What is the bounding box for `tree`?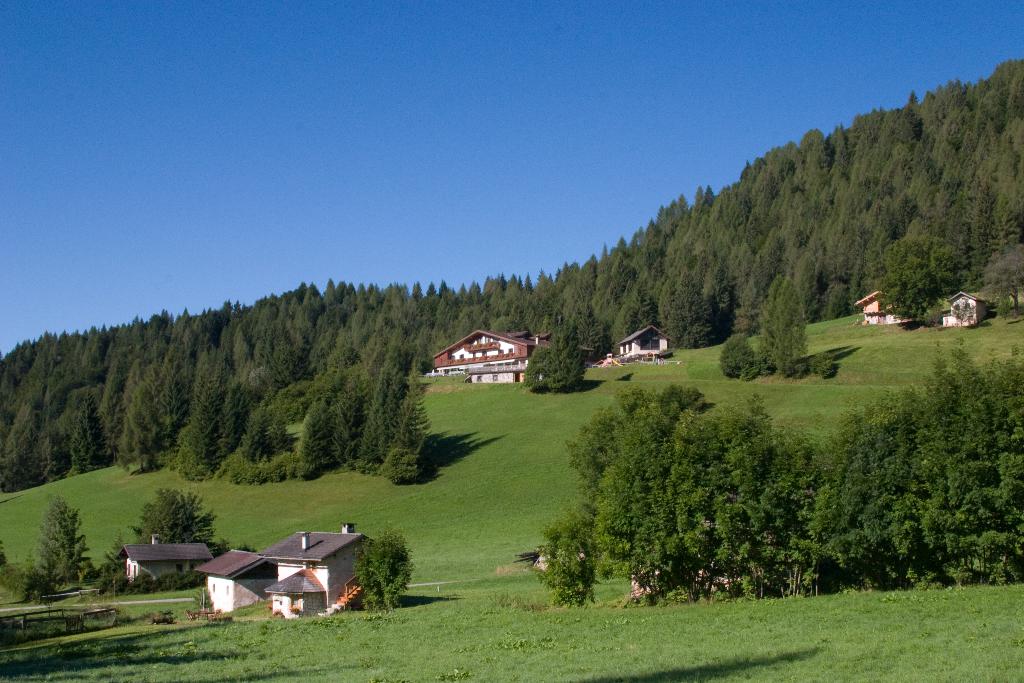
(left=526, top=327, right=584, bottom=388).
